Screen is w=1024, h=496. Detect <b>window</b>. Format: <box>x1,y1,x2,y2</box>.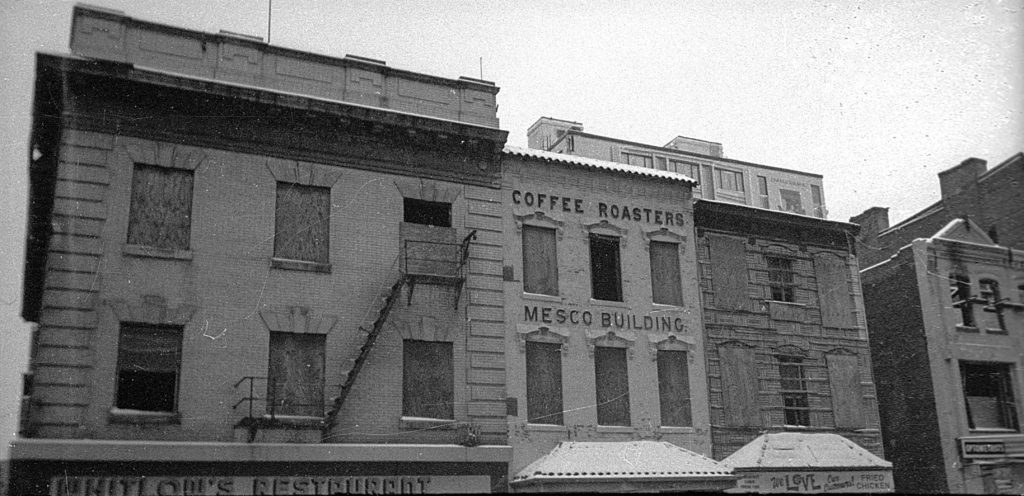
<box>120,322,178,421</box>.
